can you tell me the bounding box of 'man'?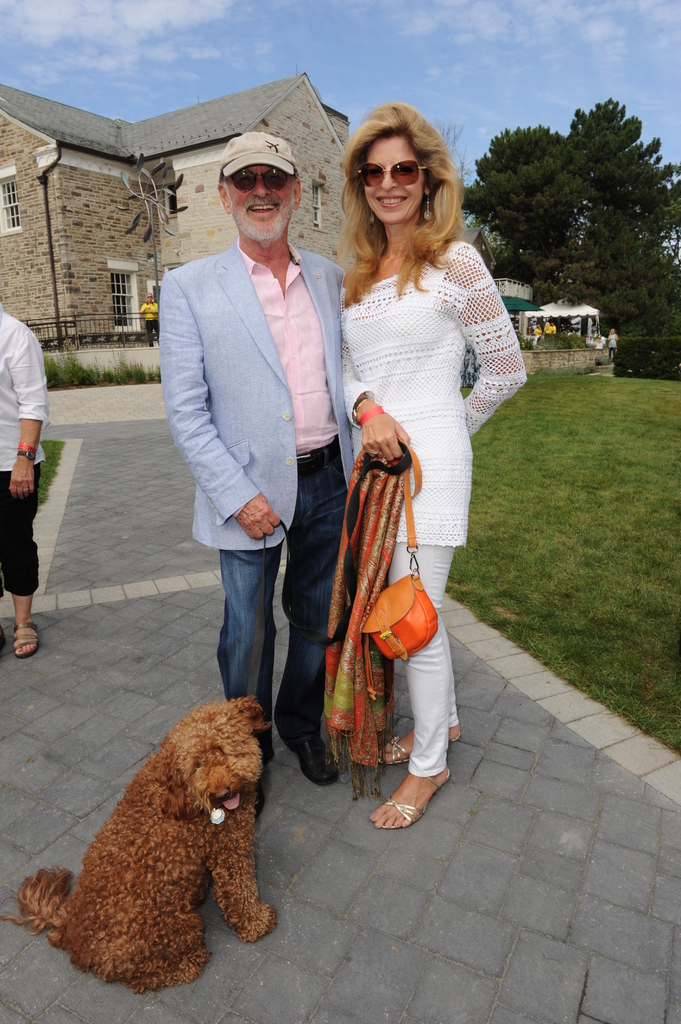
x1=153, y1=147, x2=364, y2=746.
